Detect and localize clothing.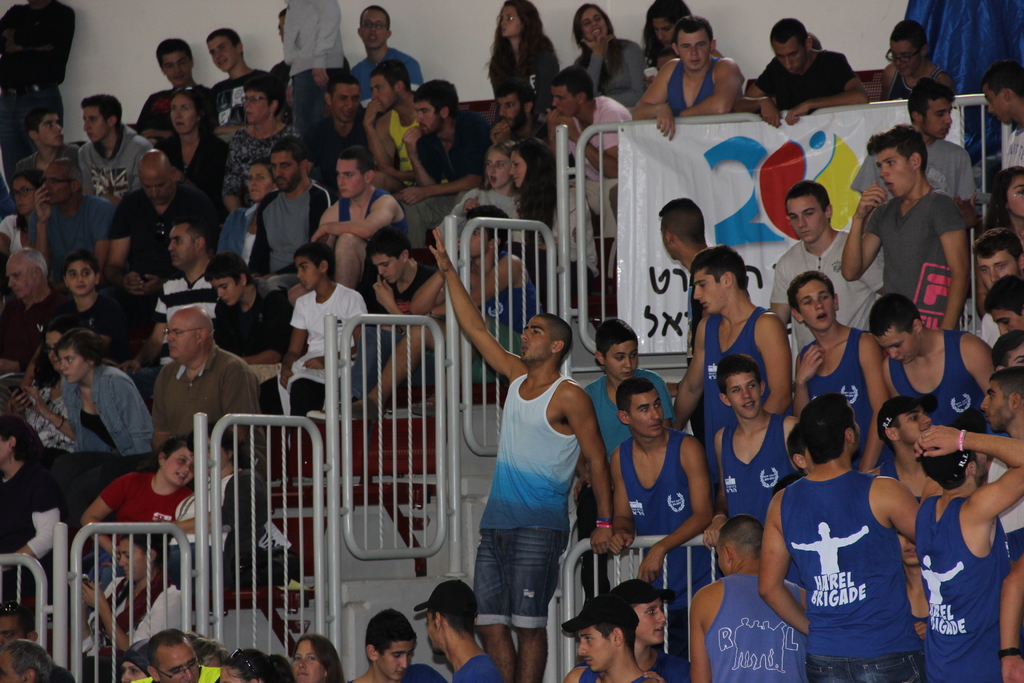
Localized at rect(746, 40, 853, 110).
